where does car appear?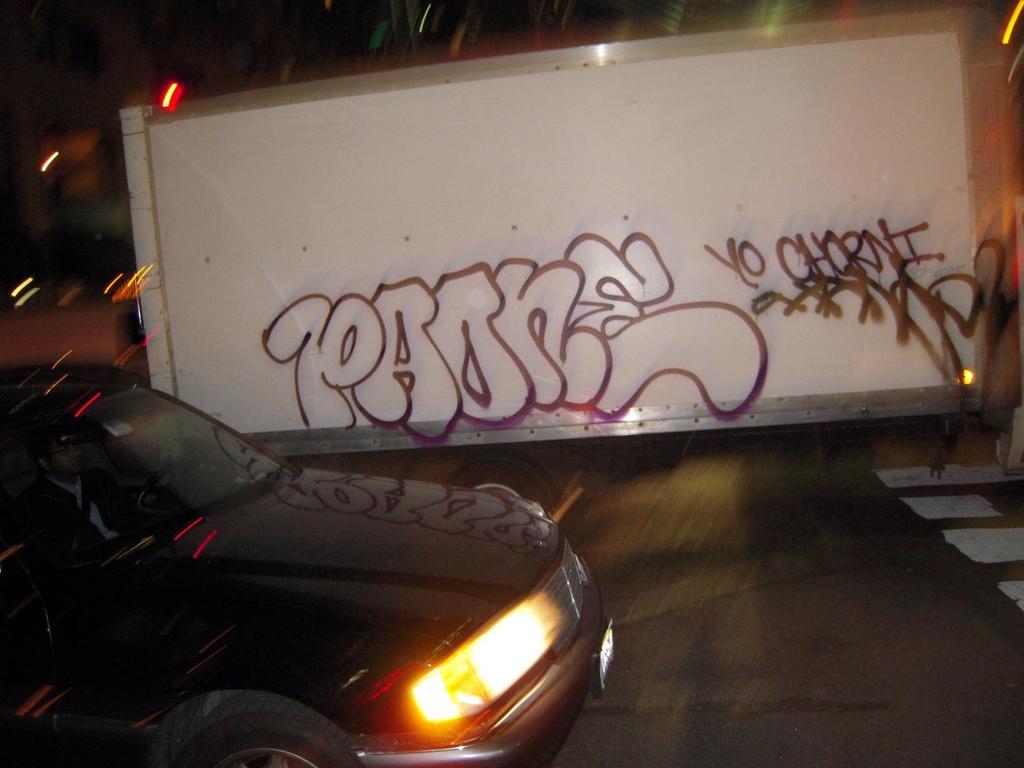
Appears at x1=34 y1=404 x2=617 y2=754.
